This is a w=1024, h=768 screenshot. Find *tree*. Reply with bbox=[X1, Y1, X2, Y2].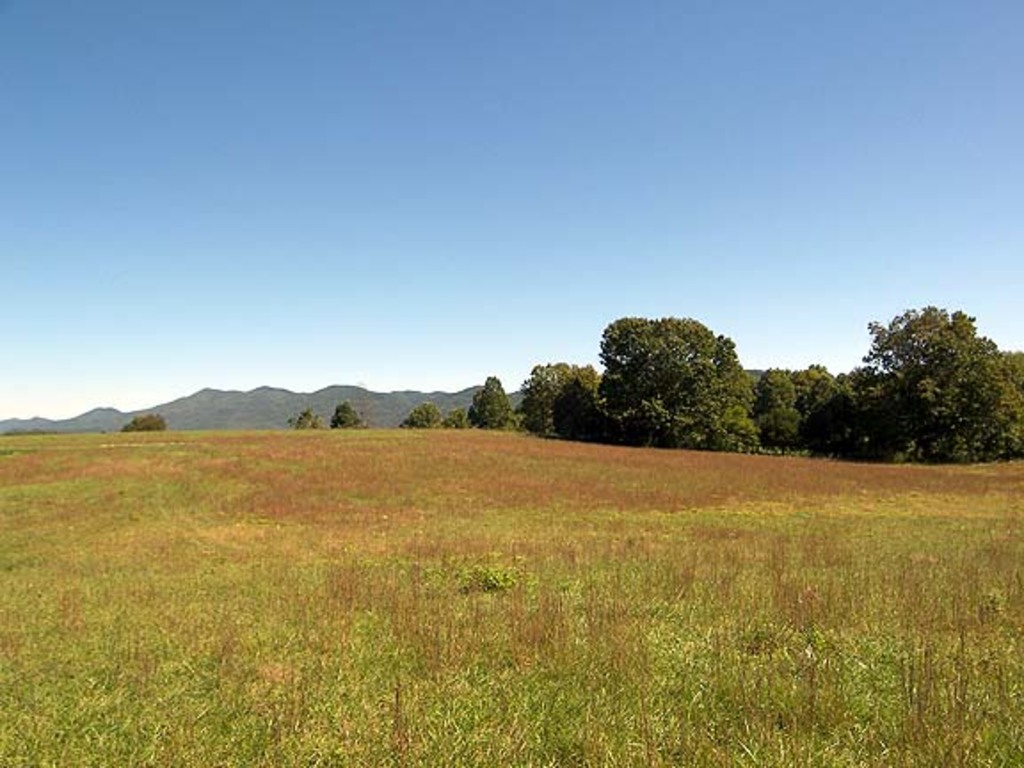
bbox=[473, 372, 519, 428].
